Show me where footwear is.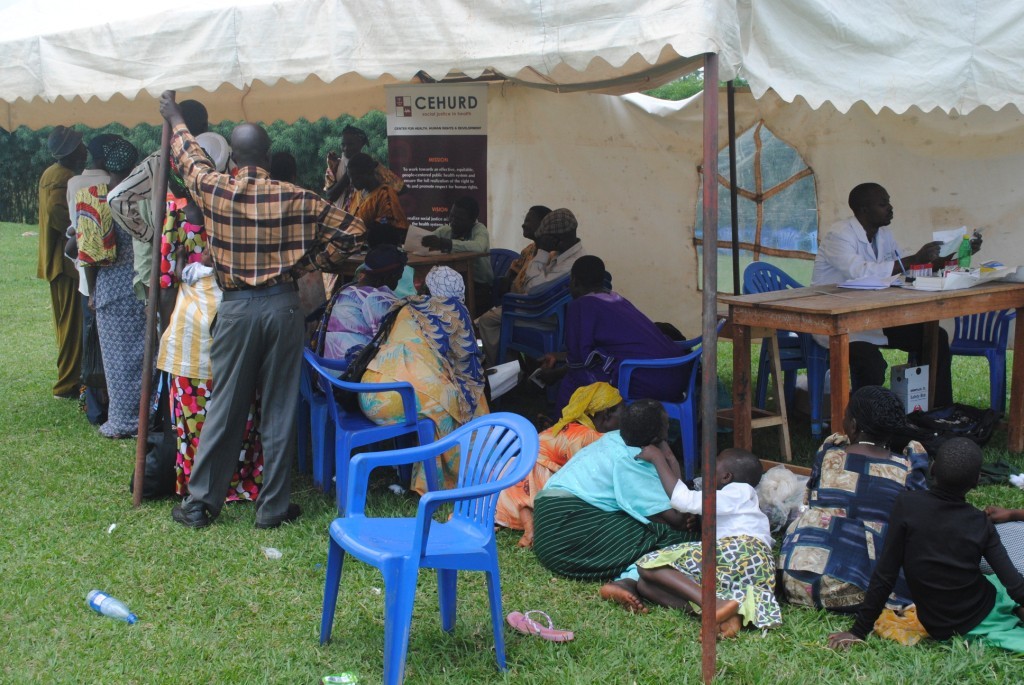
footwear is at [x1=167, y1=505, x2=213, y2=537].
